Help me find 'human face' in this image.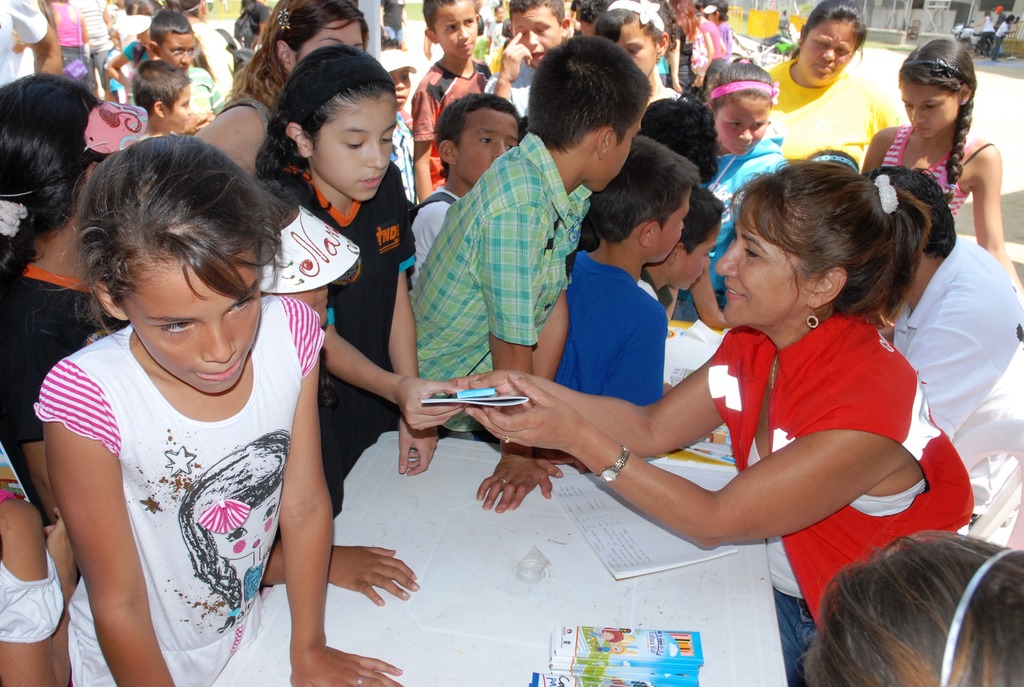
Found it: bbox=[124, 248, 264, 397].
